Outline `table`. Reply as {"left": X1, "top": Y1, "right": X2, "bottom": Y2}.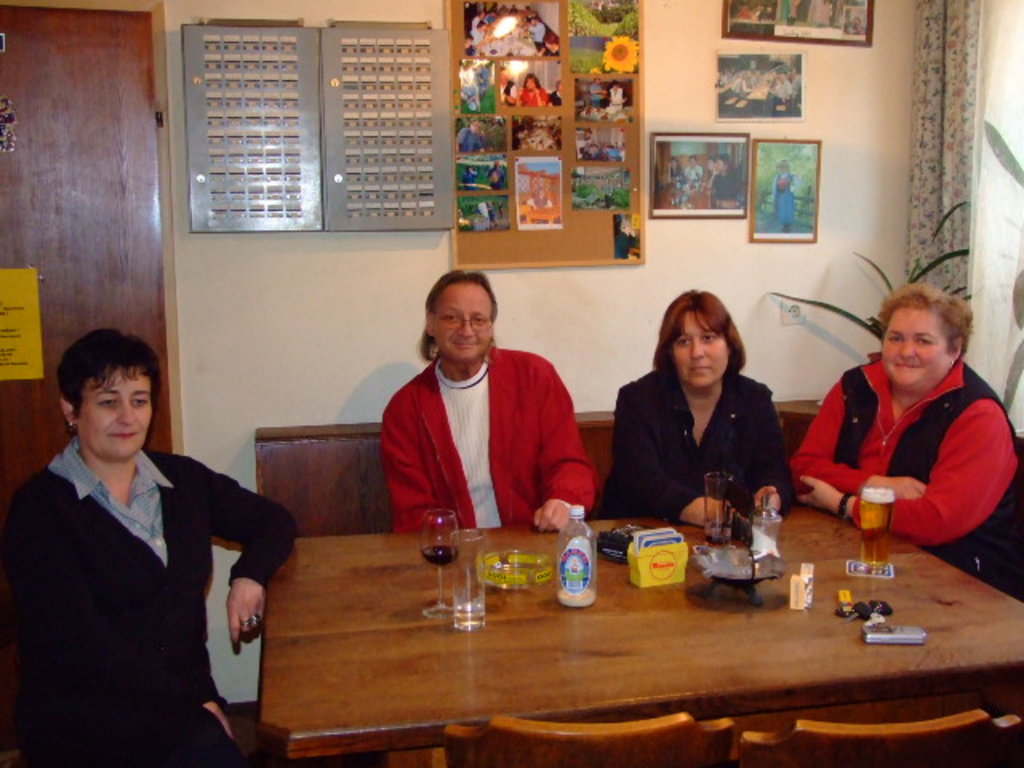
{"left": 238, "top": 502, "right": 976, "bottom": 762}.
